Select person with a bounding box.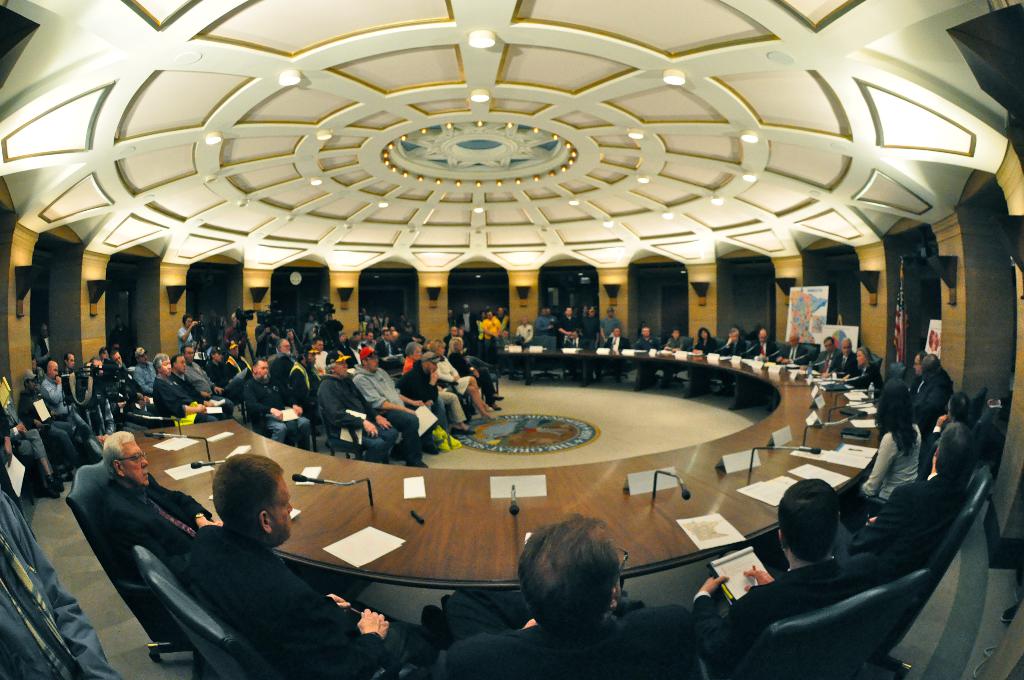
bbox(445, 517, 696, 679).
